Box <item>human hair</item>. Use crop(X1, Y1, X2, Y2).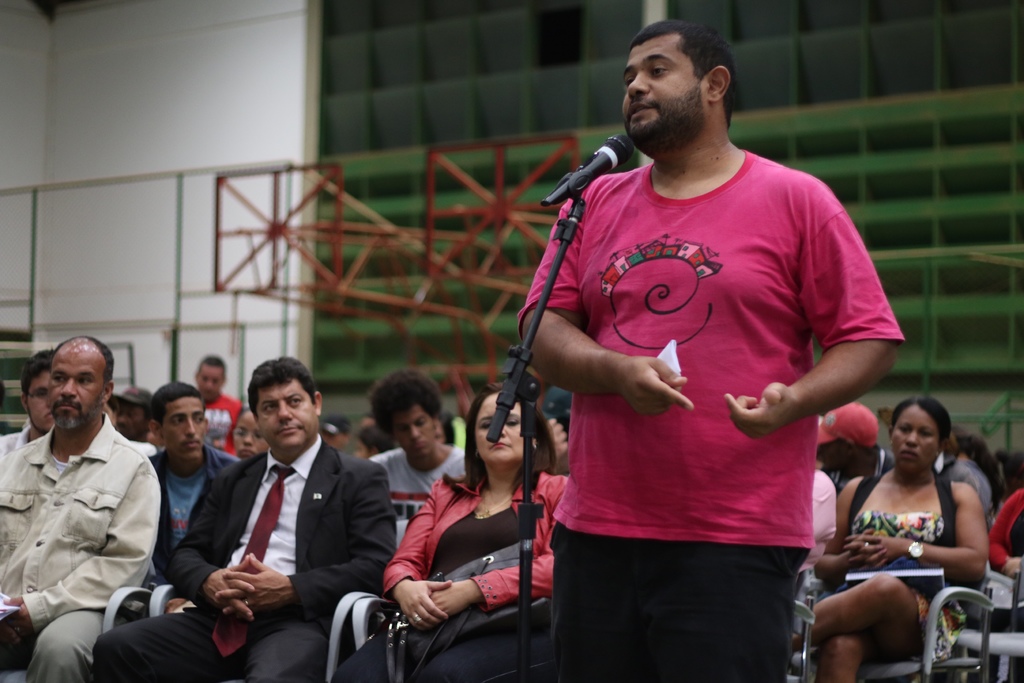
crop(0, 379, 8, 420).
